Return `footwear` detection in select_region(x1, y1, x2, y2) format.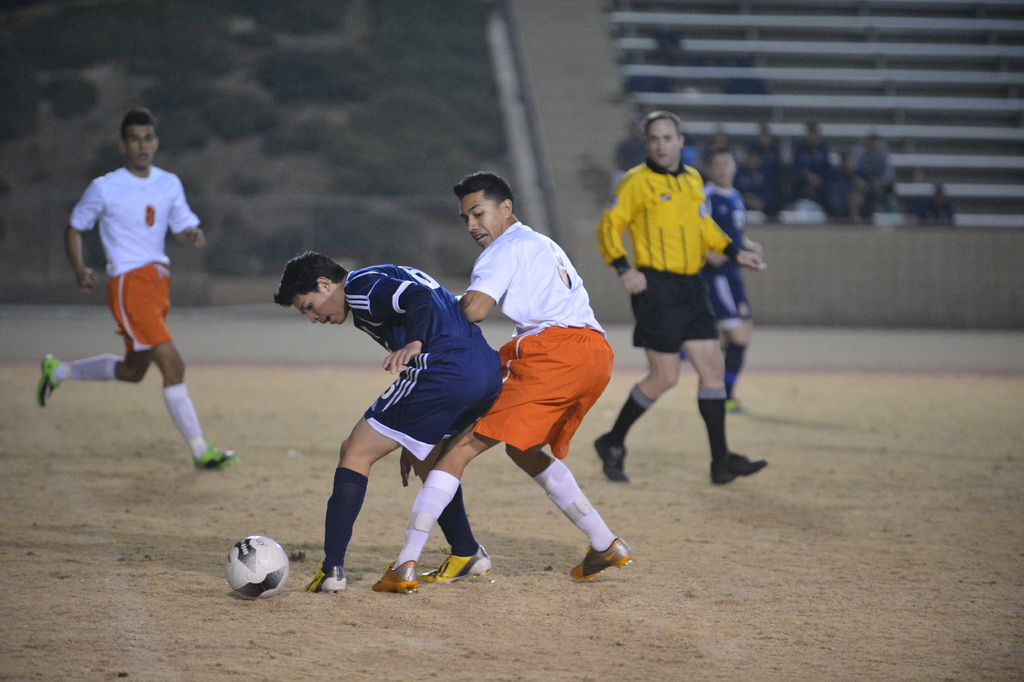
select_region(419, 548, 492, 585).
